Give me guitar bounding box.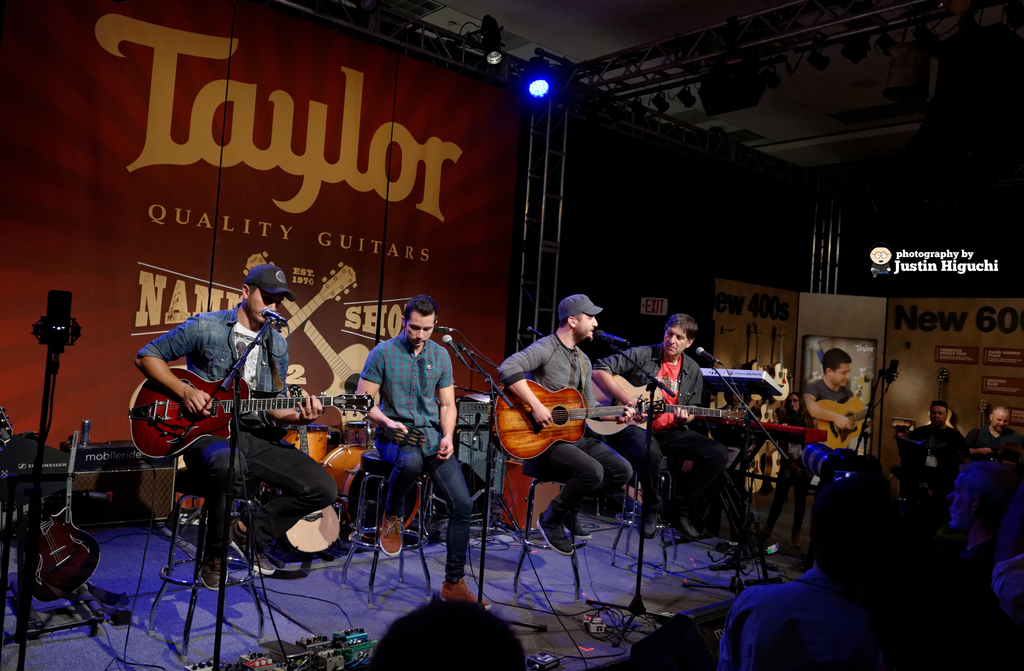
locate(974, 399, 988, 430).
